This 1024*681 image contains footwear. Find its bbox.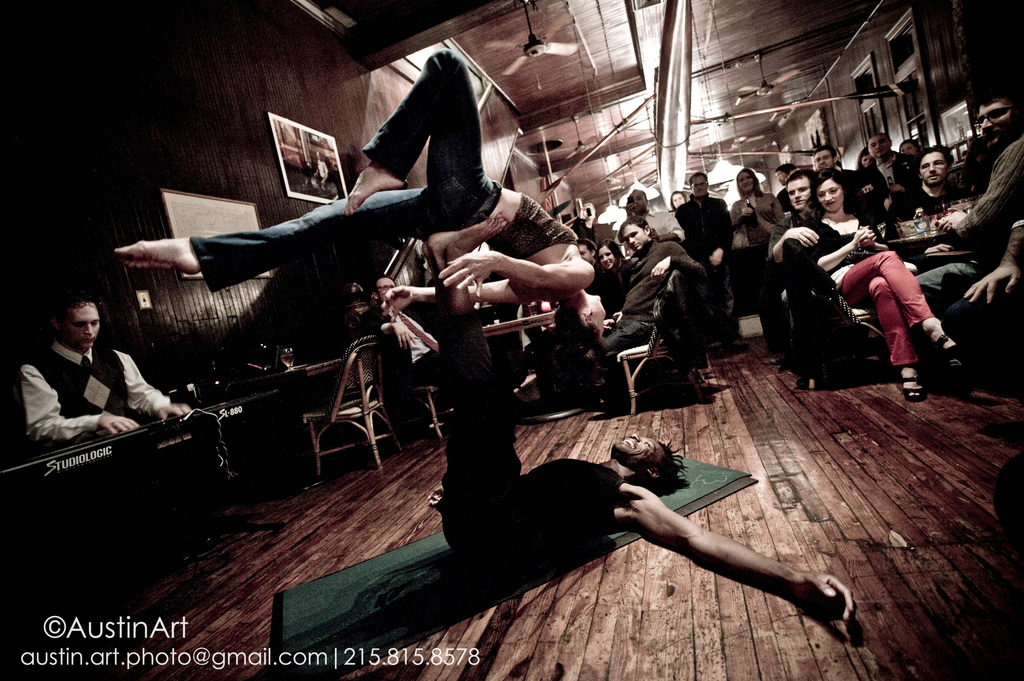
l=939, t=339, r=968, b=366.
